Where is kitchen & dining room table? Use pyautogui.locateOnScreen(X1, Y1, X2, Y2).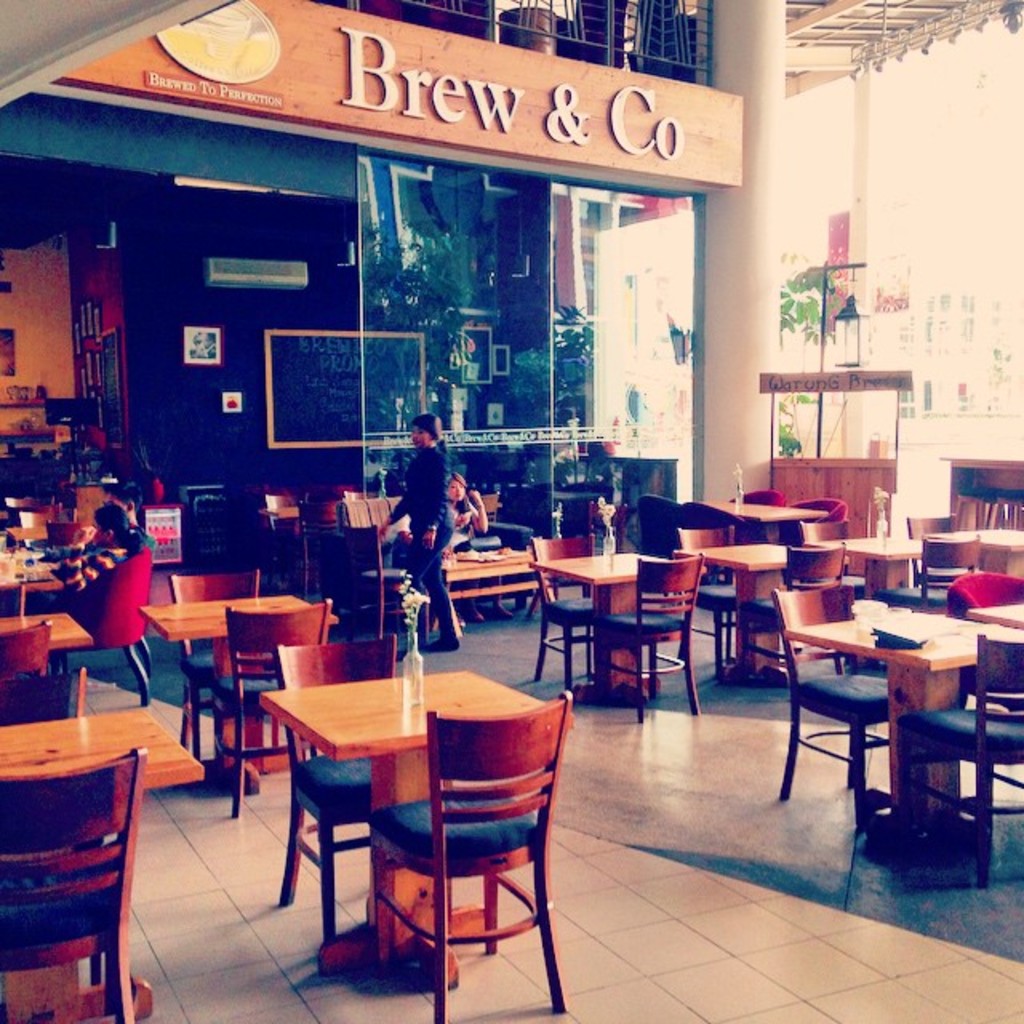
pyautogui.locateOnScreen(267, 646, 626, 974).
